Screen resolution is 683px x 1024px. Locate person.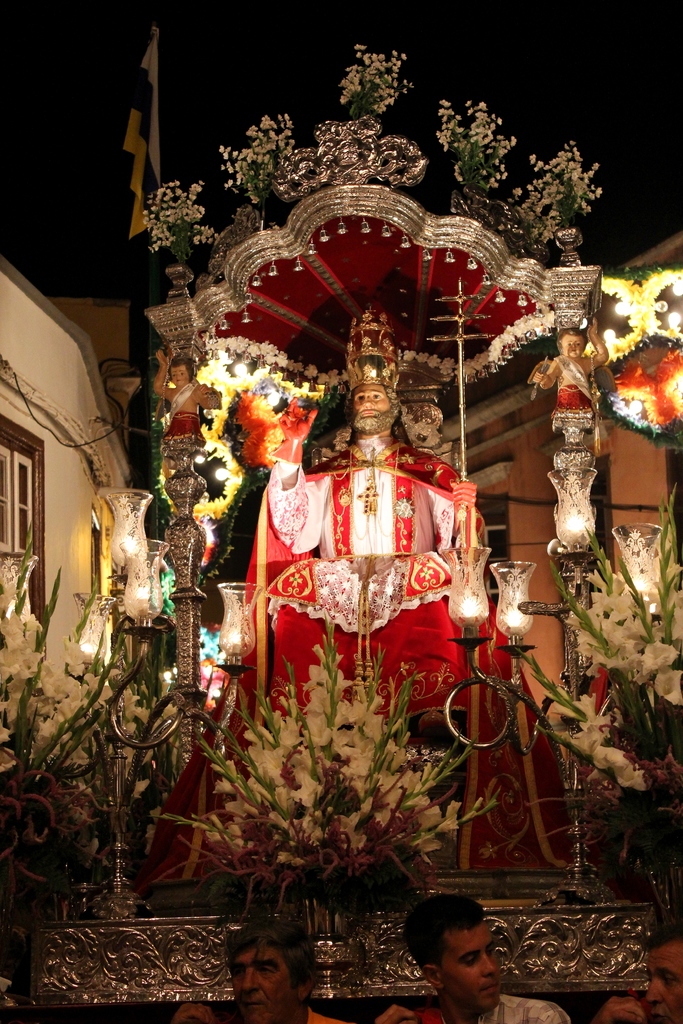
bbox(151, 347, 226, 444).
